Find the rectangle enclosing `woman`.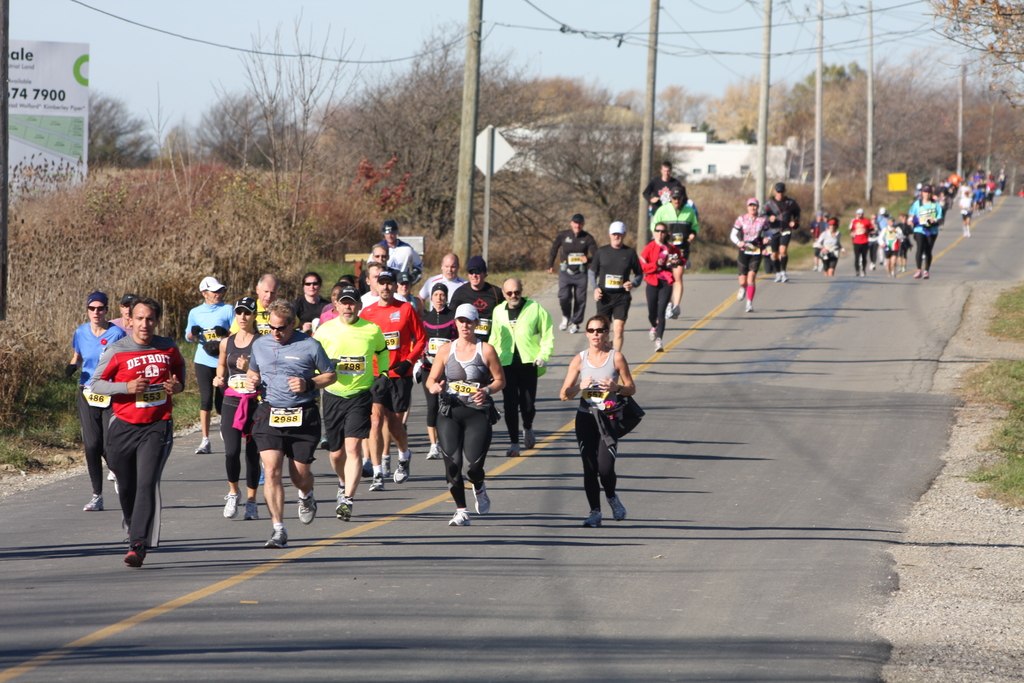
{"x1": 420, "y1": 283, "x2": 460, "y2": 458}.
